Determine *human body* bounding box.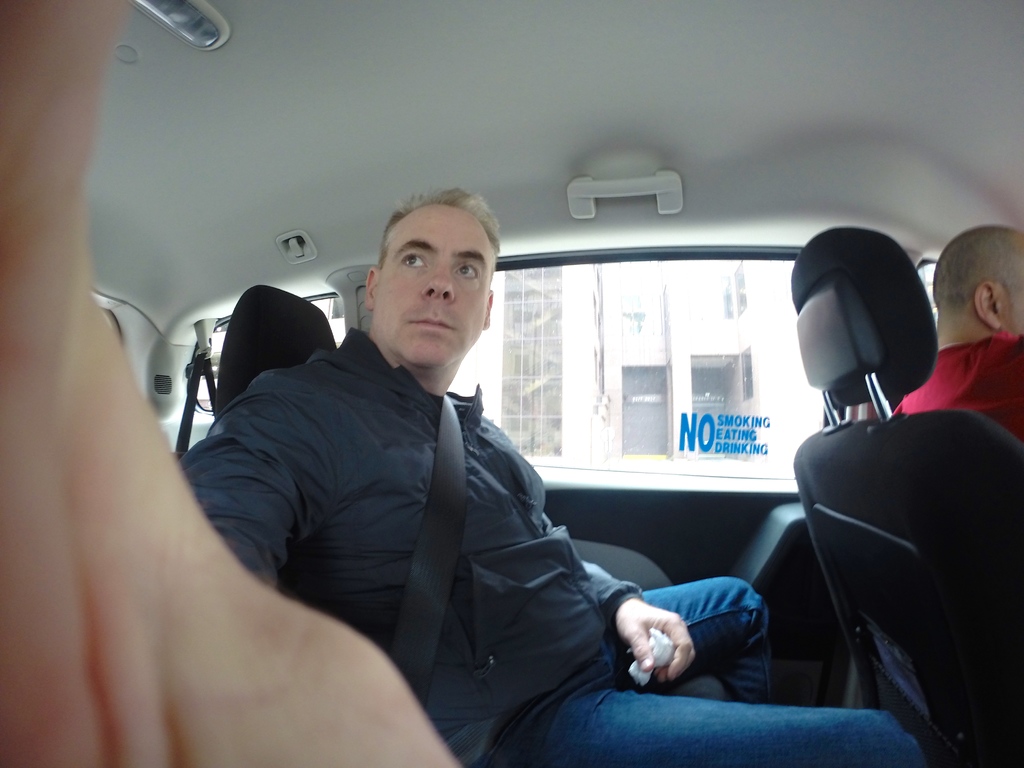
Determined: rect(897, 231, 1023, 433).
